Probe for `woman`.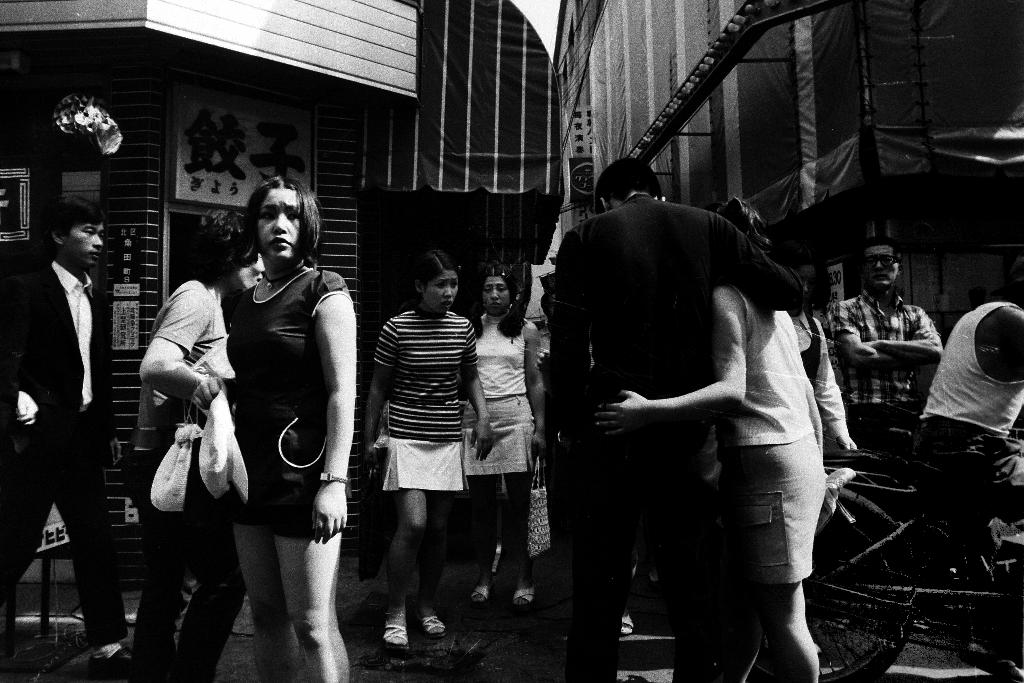
Probe result: left=173, top=217, right=362, bottom=664.
